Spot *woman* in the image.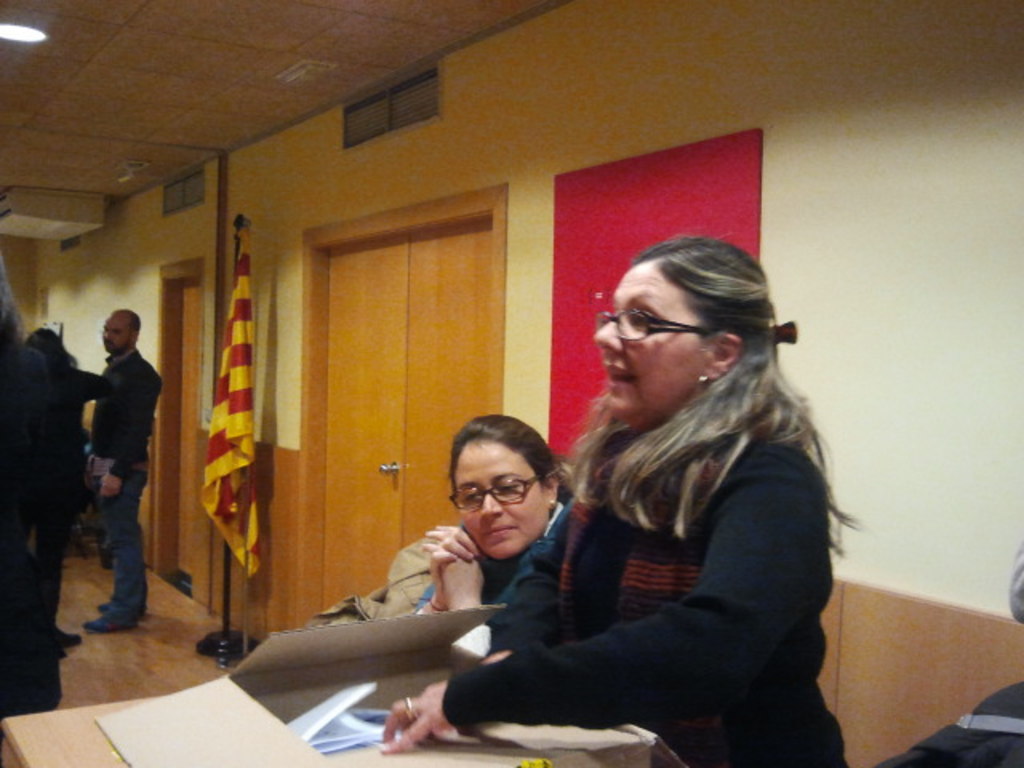
*woman* found at [410,411,582,666].
